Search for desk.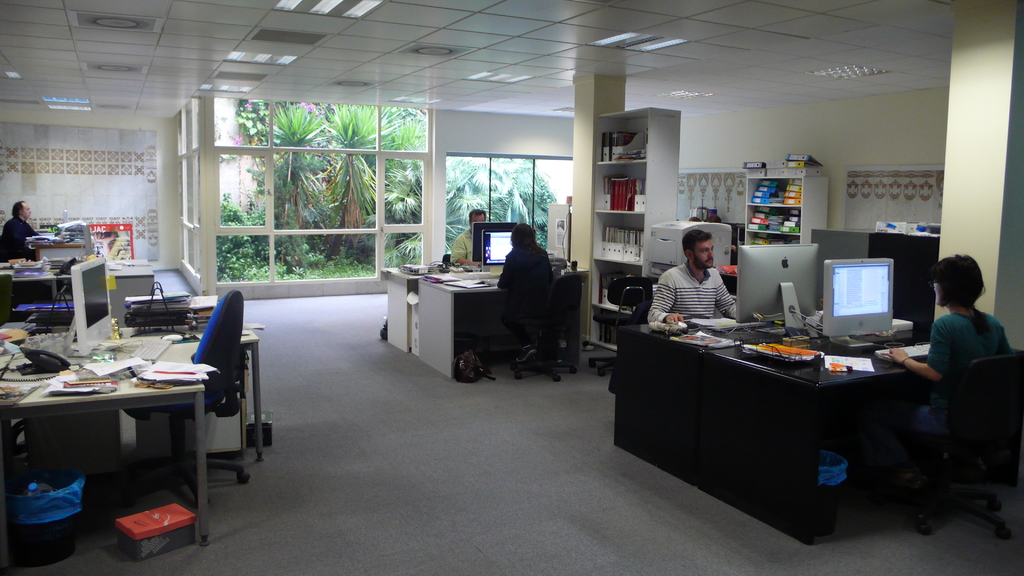
Found at <box>603,296,989,533</box>.
